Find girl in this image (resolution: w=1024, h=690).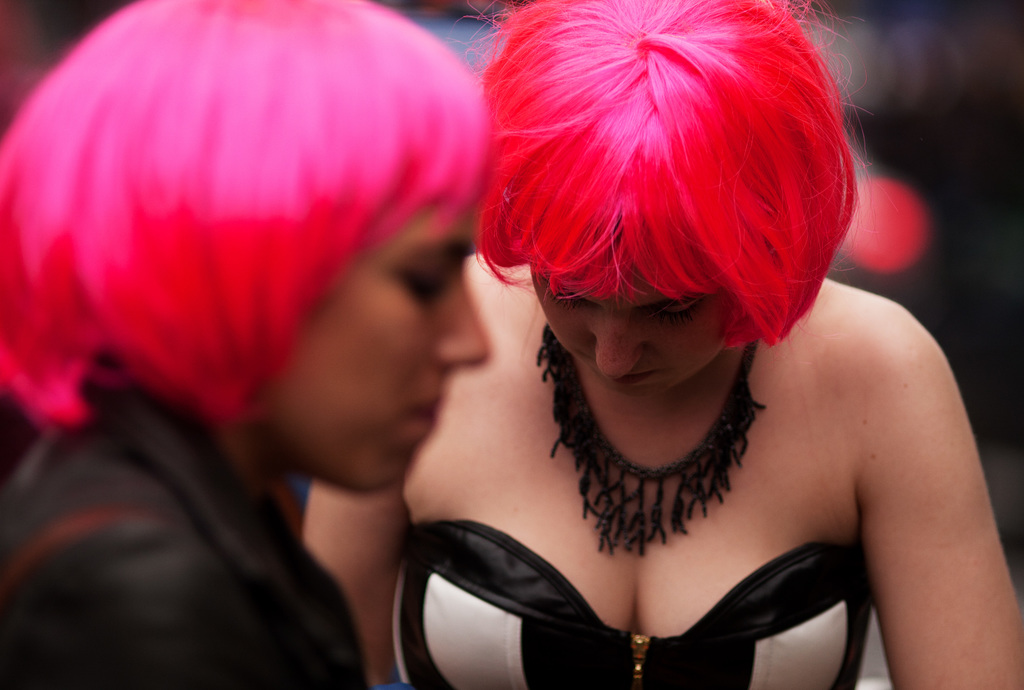
(303, 0, 1023, 689).
